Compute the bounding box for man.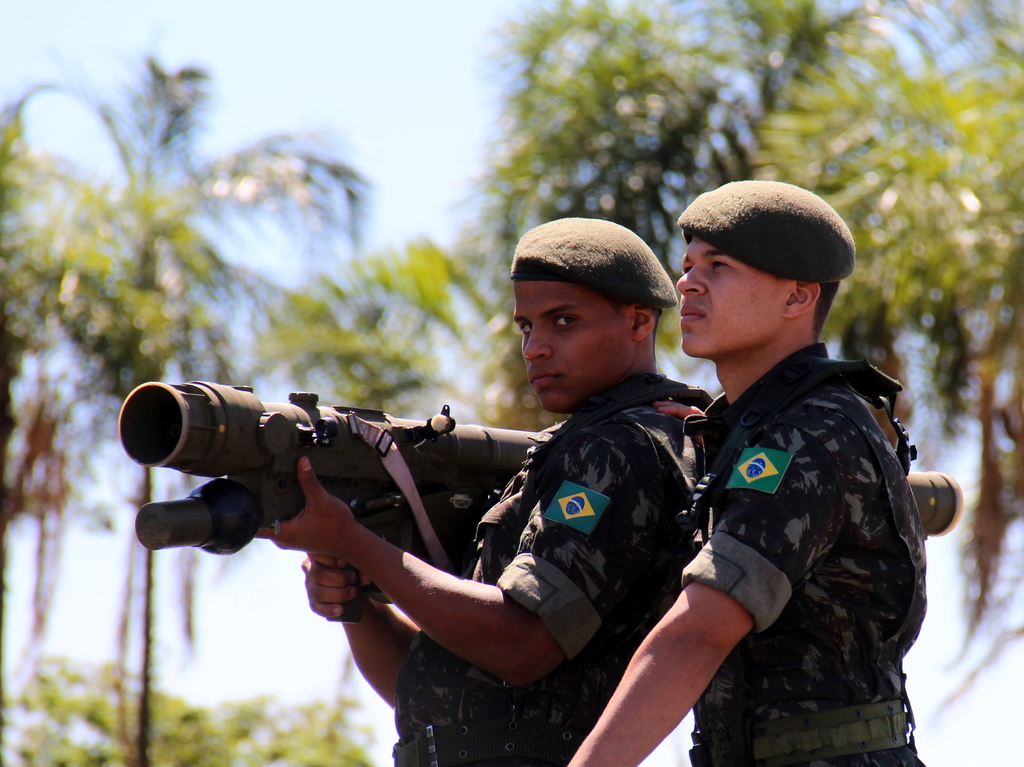
627, 162, 943, 759.
